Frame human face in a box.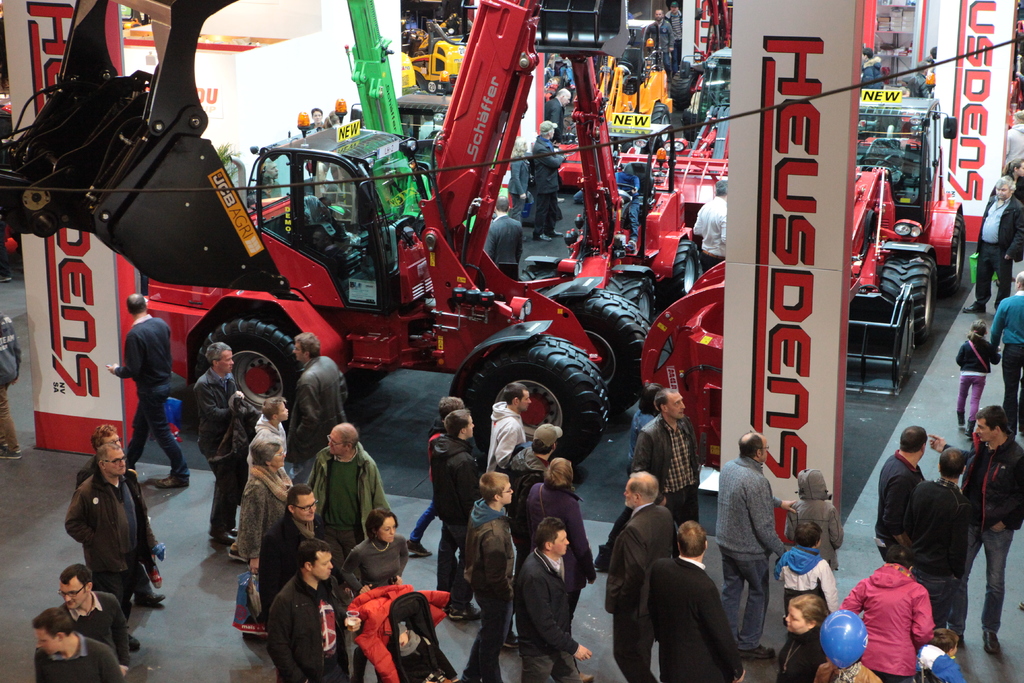
<bbox>996, 185, 1010, 199</bbox>.
